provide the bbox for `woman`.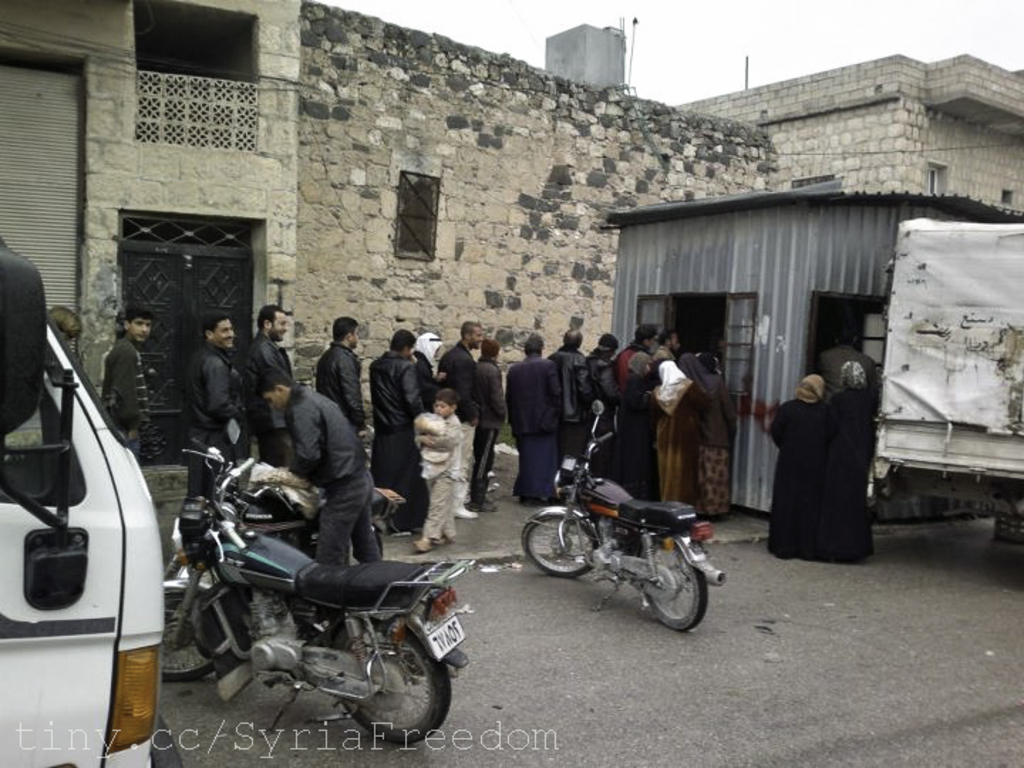
{"x1": 823, "y1": 360, "x2": 879, "y2": 566}.
